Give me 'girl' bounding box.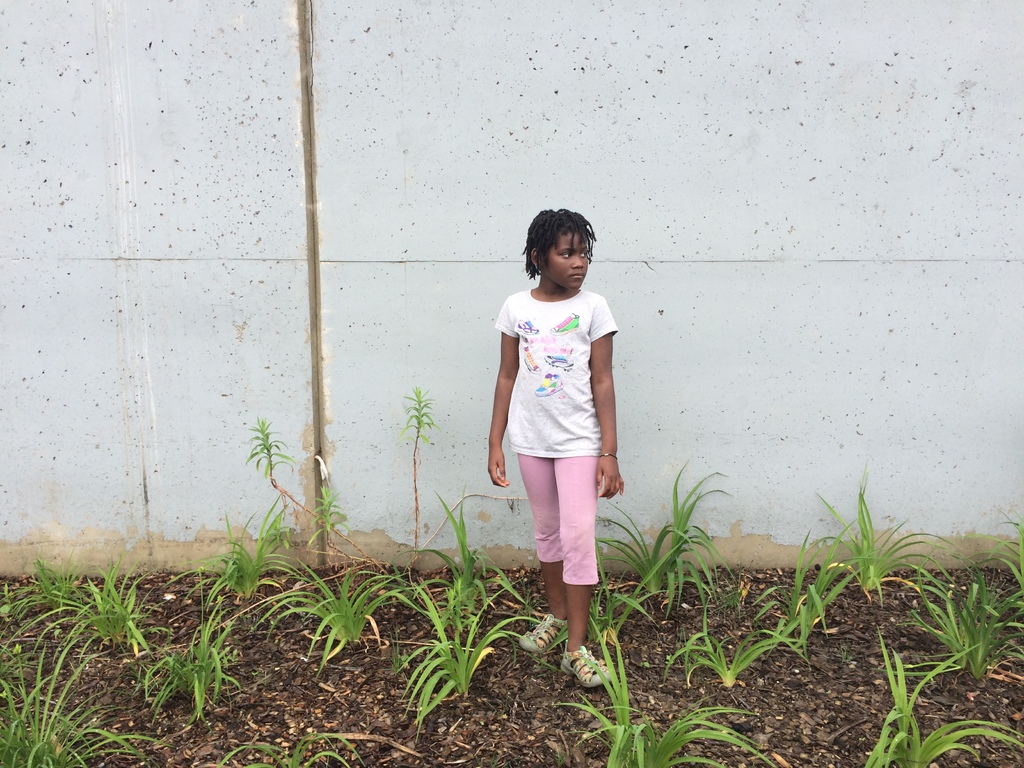
pyautogui.locateOnScreen(488, 207, 625, 686).
